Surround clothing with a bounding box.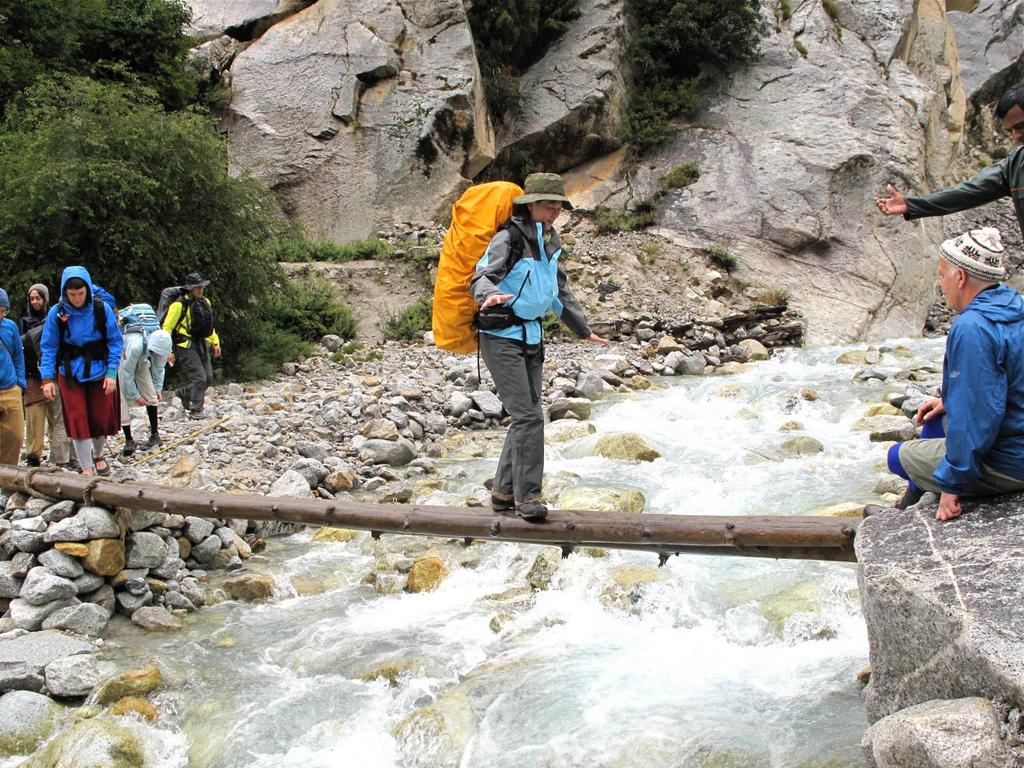
[left=477, top=218, right=572, bottom=515].
